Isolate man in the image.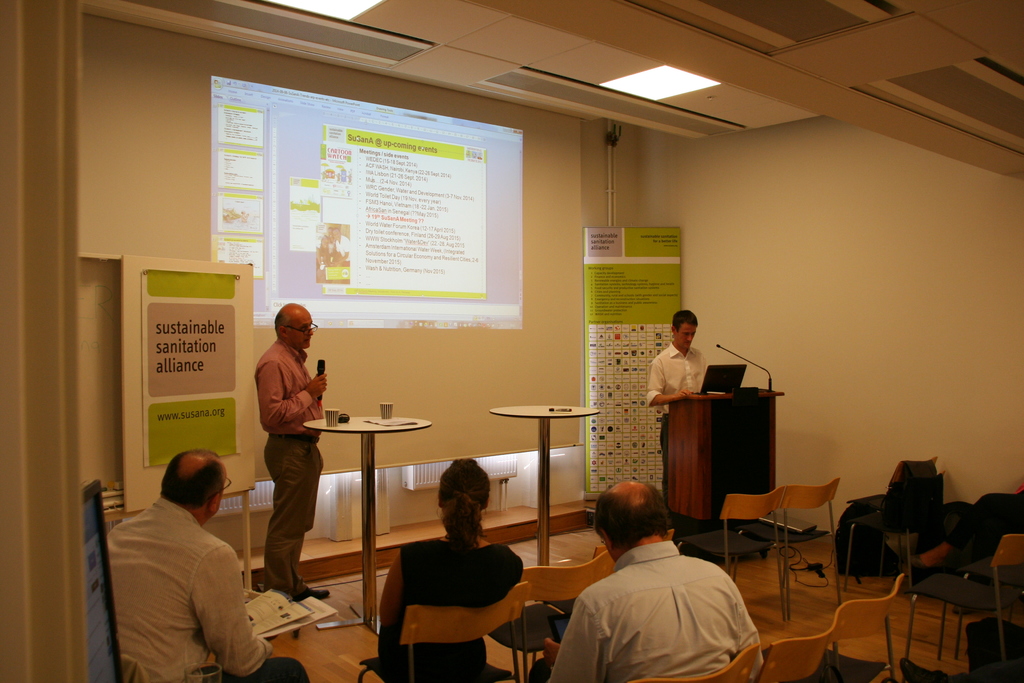
Isolated region: locate(107, 448, 307, 682).
